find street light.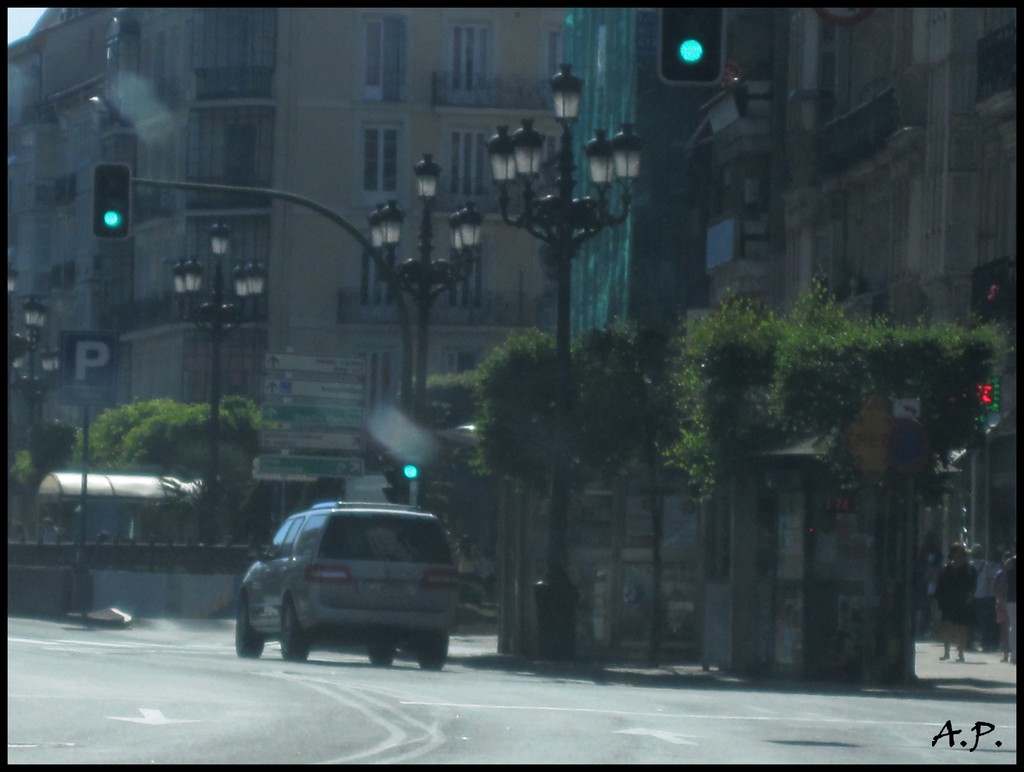
[496,75,639,651].
